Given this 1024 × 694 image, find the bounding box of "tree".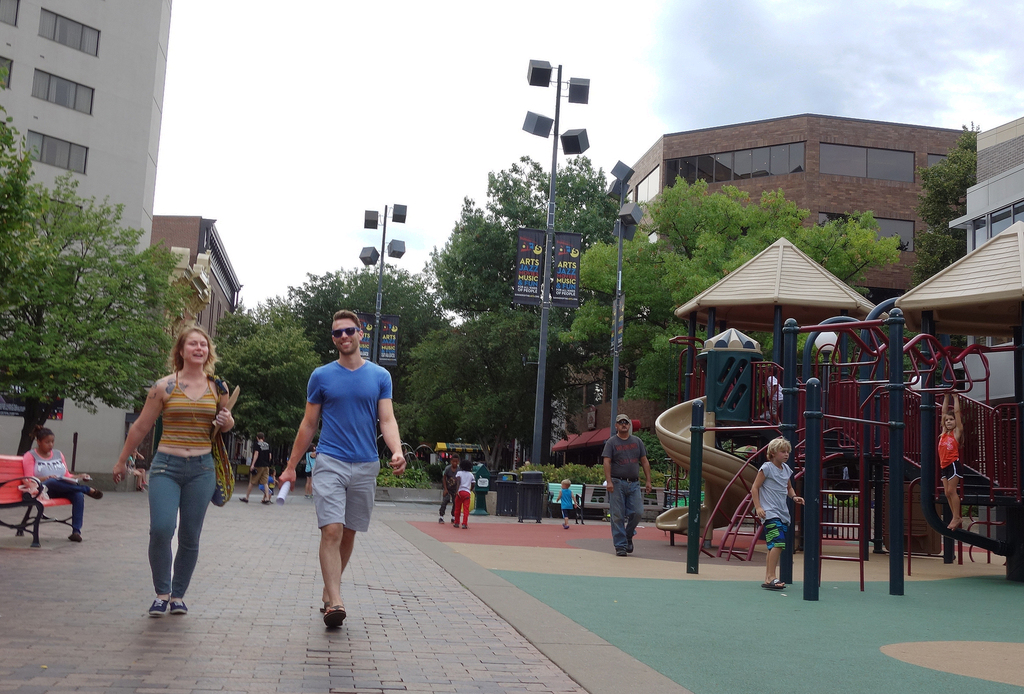
Rect(414, 127, 644, 448).
